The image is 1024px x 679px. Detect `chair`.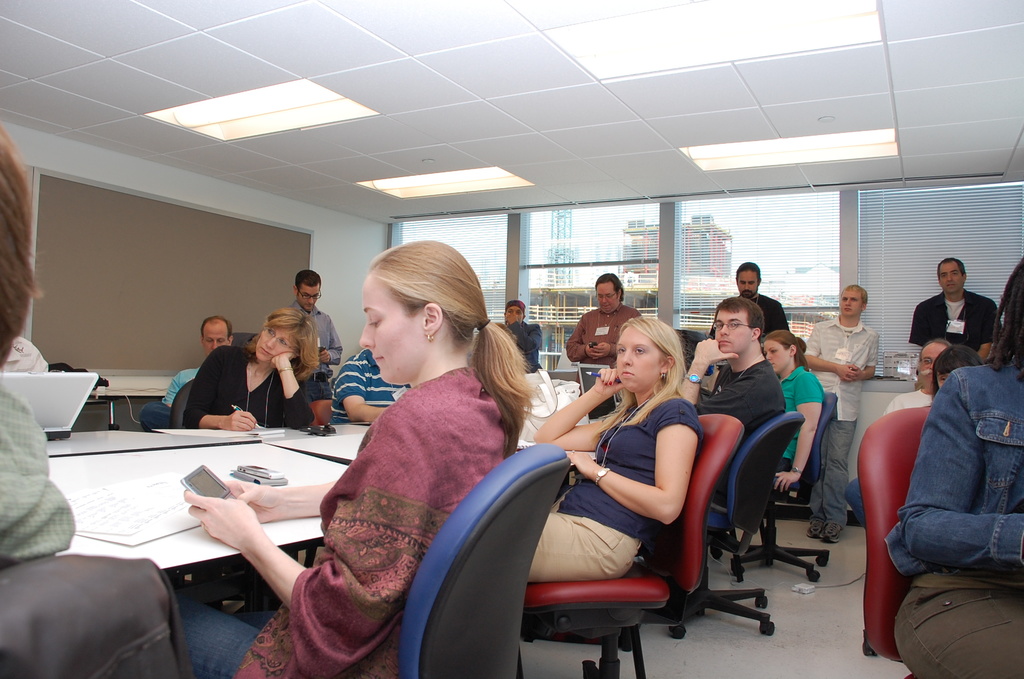
Detection: box(514, 410, 745, 678).
